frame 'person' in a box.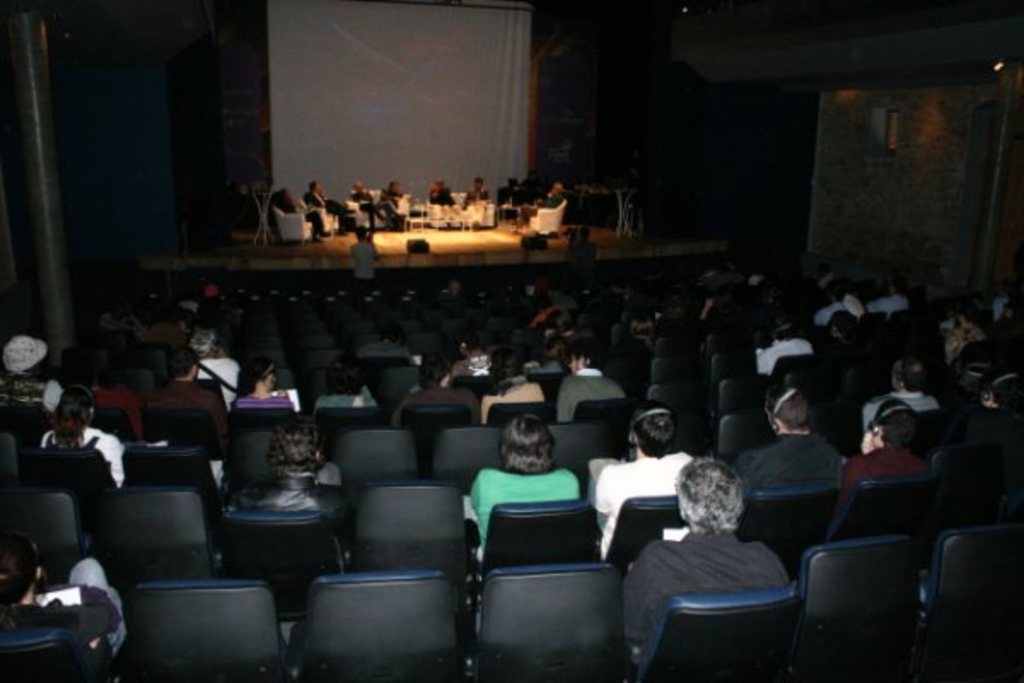
crop(425, 176, 456, 208).
